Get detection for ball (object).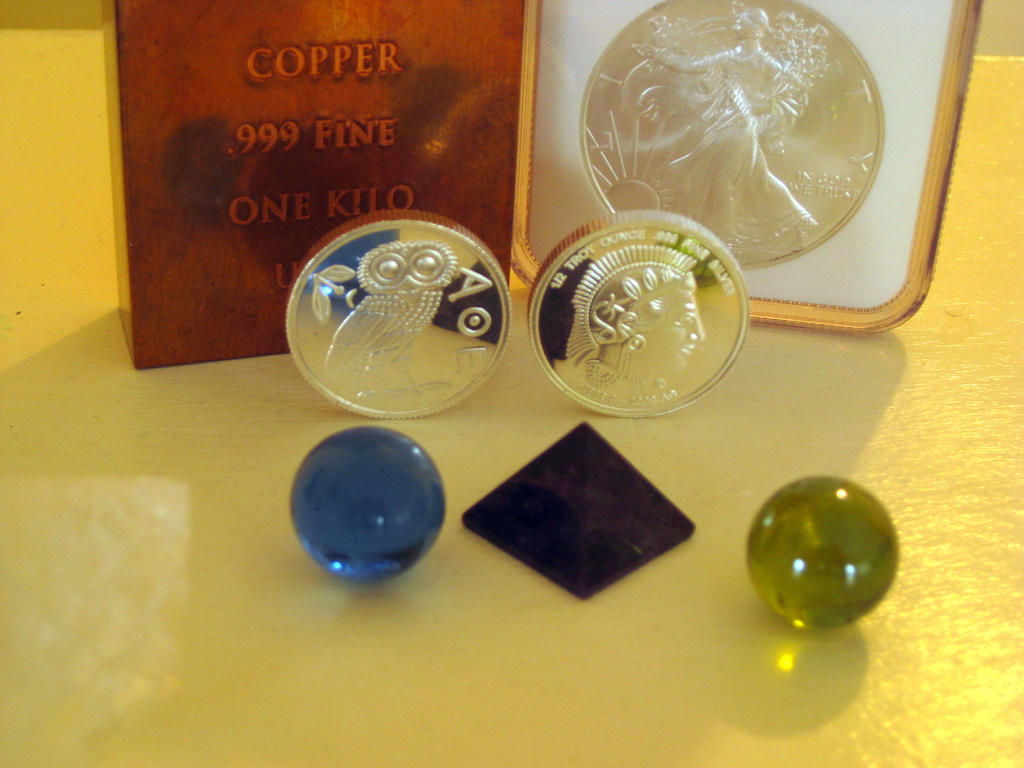
Detection: pyautogui.locateOnScreen(744, 470, 901, 634).
